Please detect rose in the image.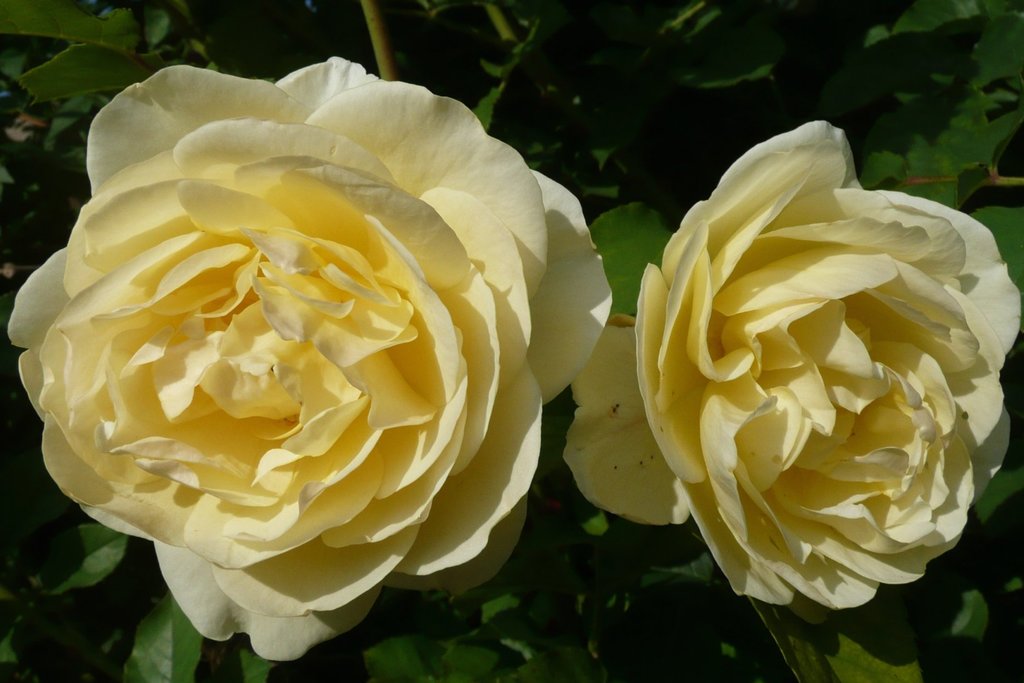
rect(563, 115, 1023, 608).
